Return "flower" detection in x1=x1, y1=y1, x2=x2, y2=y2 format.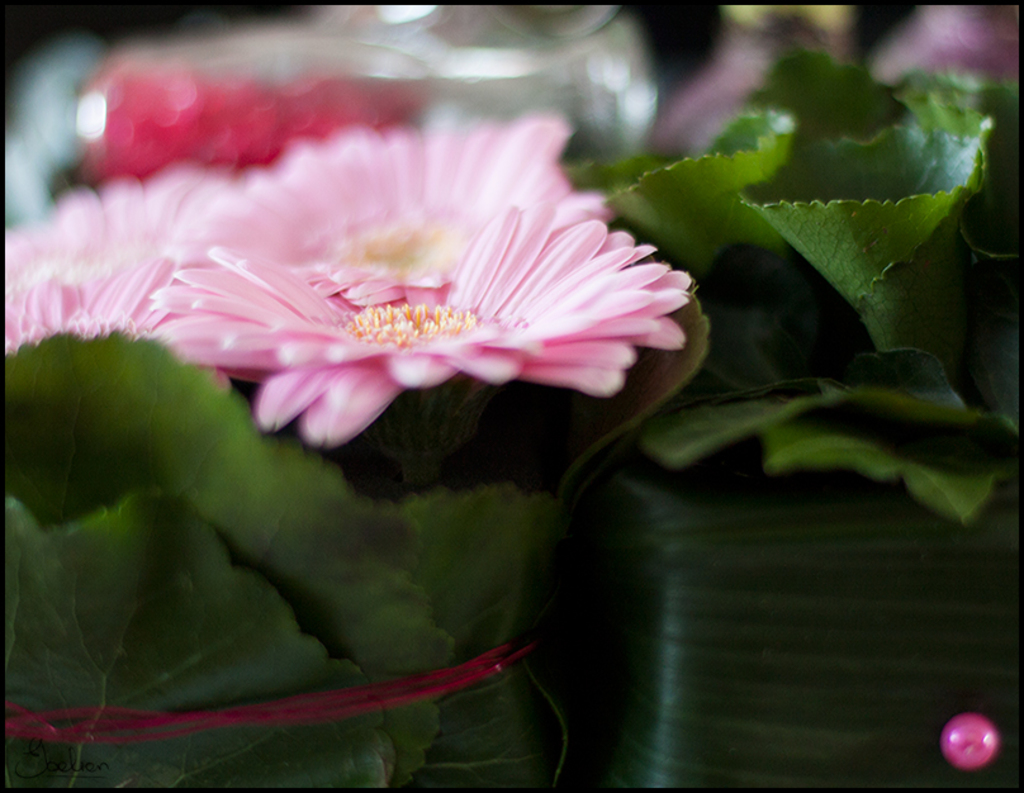
x1=182, y1=205, x2=688, y2=457.
